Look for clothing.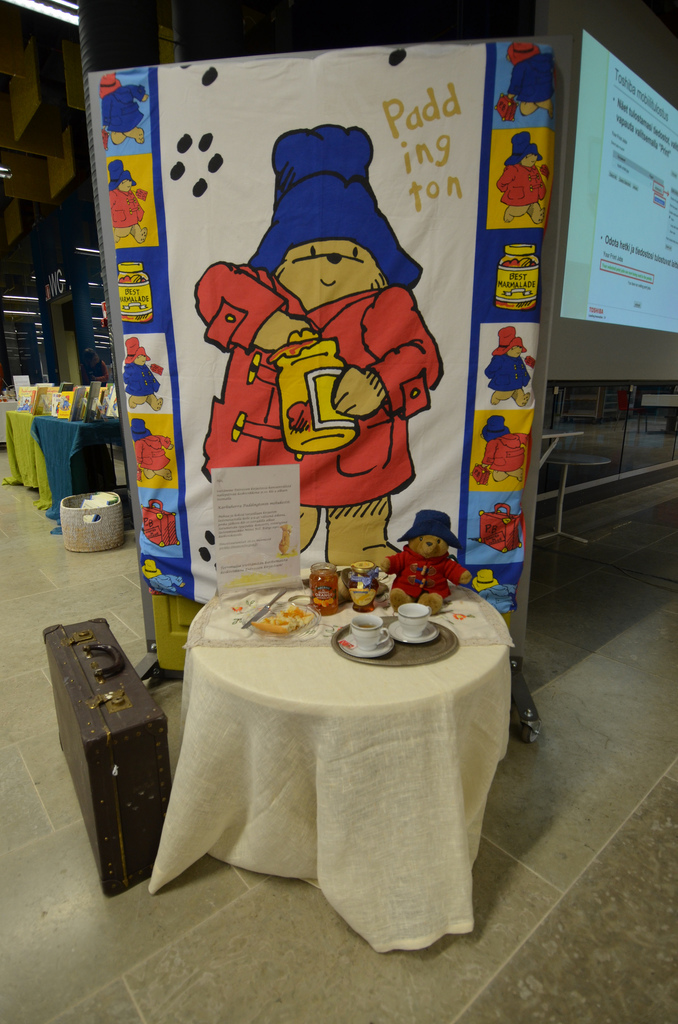
Found: l=506, t=42, r=558, b=106.
